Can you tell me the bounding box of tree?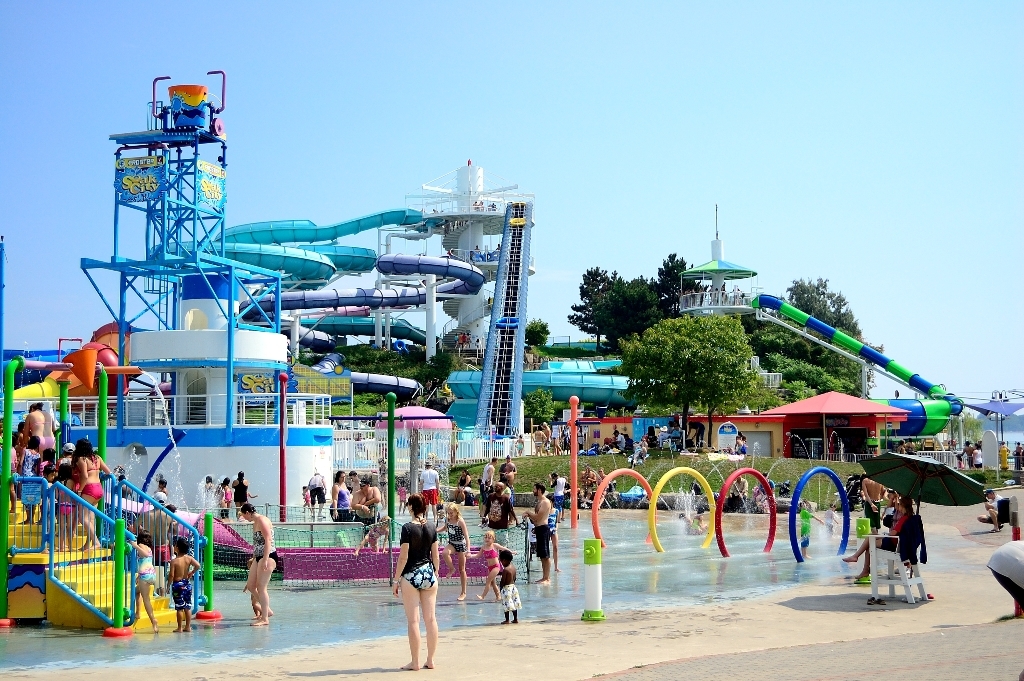
region(620, 297, 793, 428).
